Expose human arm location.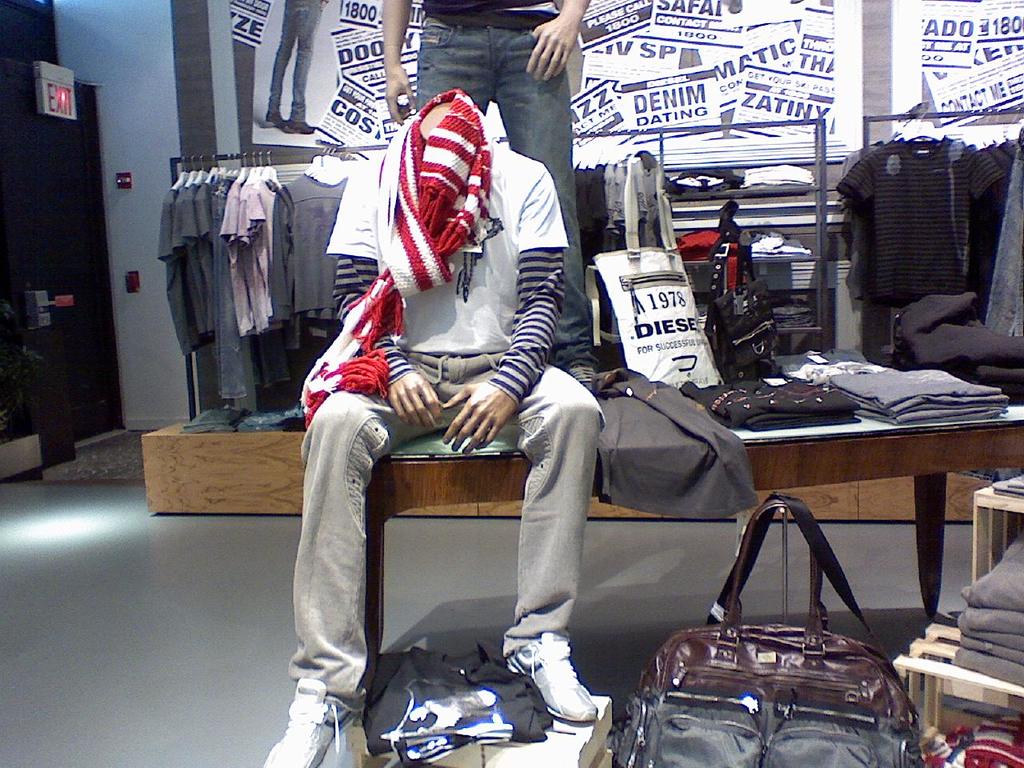
Exposed at <region>522, 0, 594, 80</region>.
